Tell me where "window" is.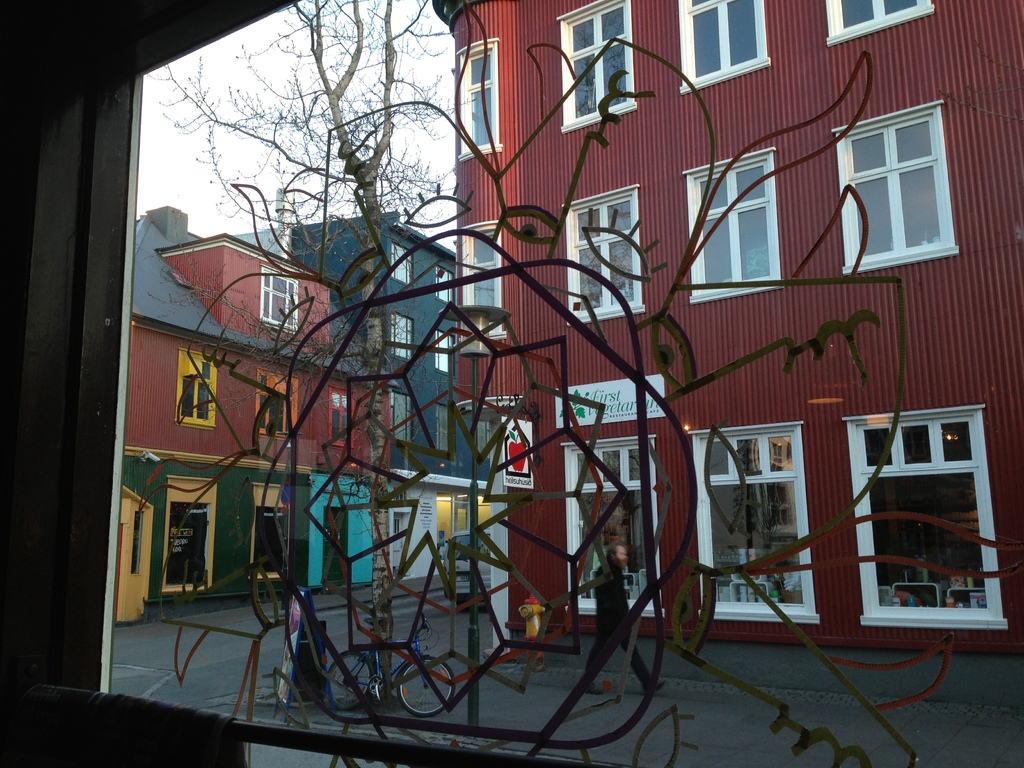
"window" is at (260, 372, 293, 431).
